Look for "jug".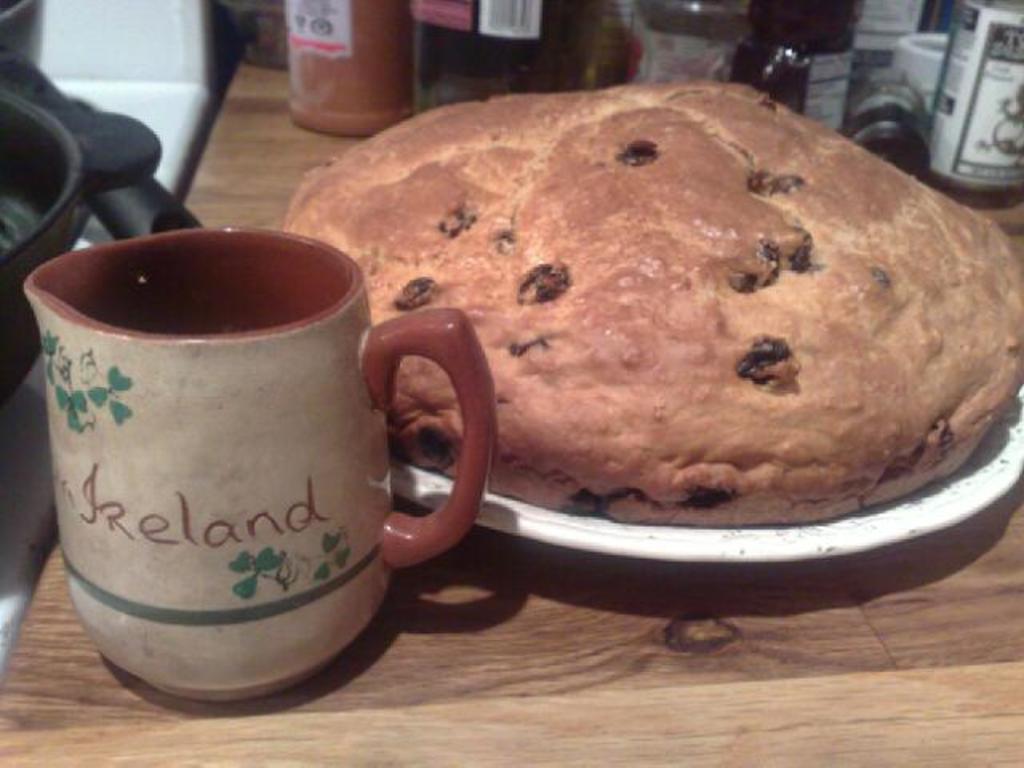
Found: box(18, 219, 502, 718).
